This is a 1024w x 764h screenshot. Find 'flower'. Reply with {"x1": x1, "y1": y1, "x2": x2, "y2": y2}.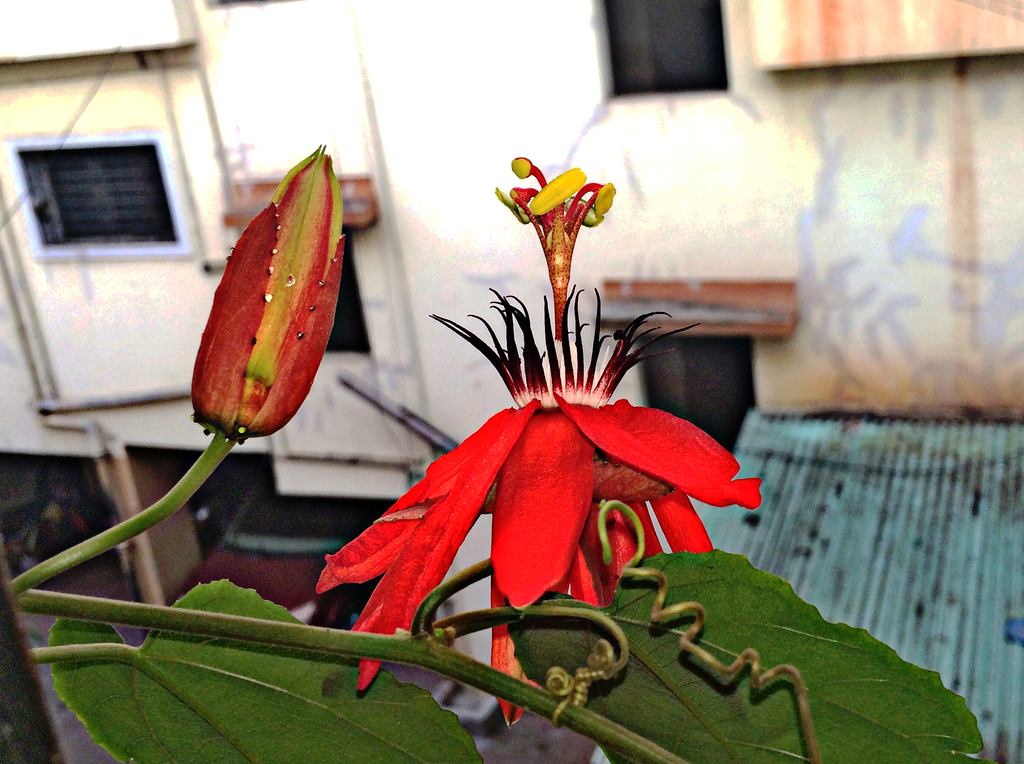
{"x1": 195, "y1": 146, "x2": 344, "y2": 444}.
